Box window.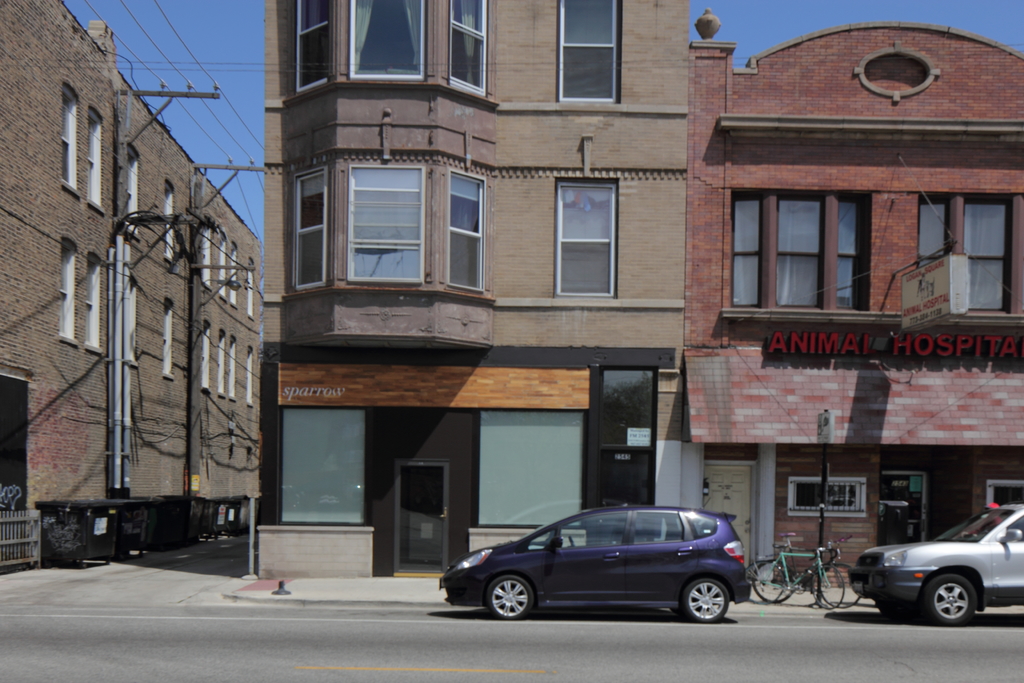
select_region(298, 165, 326, 295).
